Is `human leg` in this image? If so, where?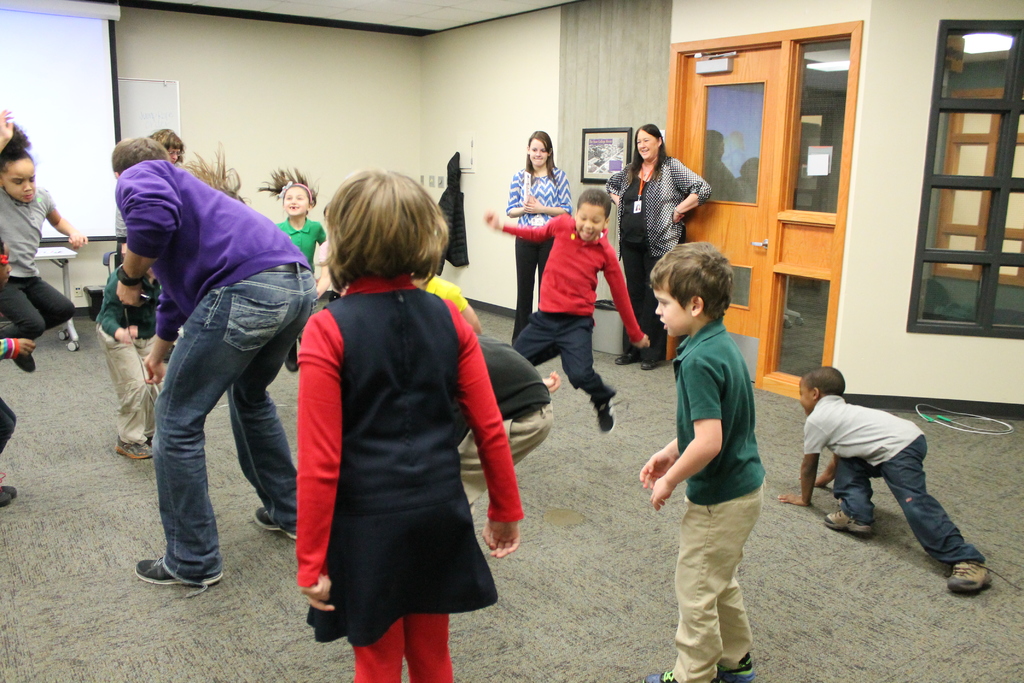
Yes, at detection(513, 236, 541, 340).
